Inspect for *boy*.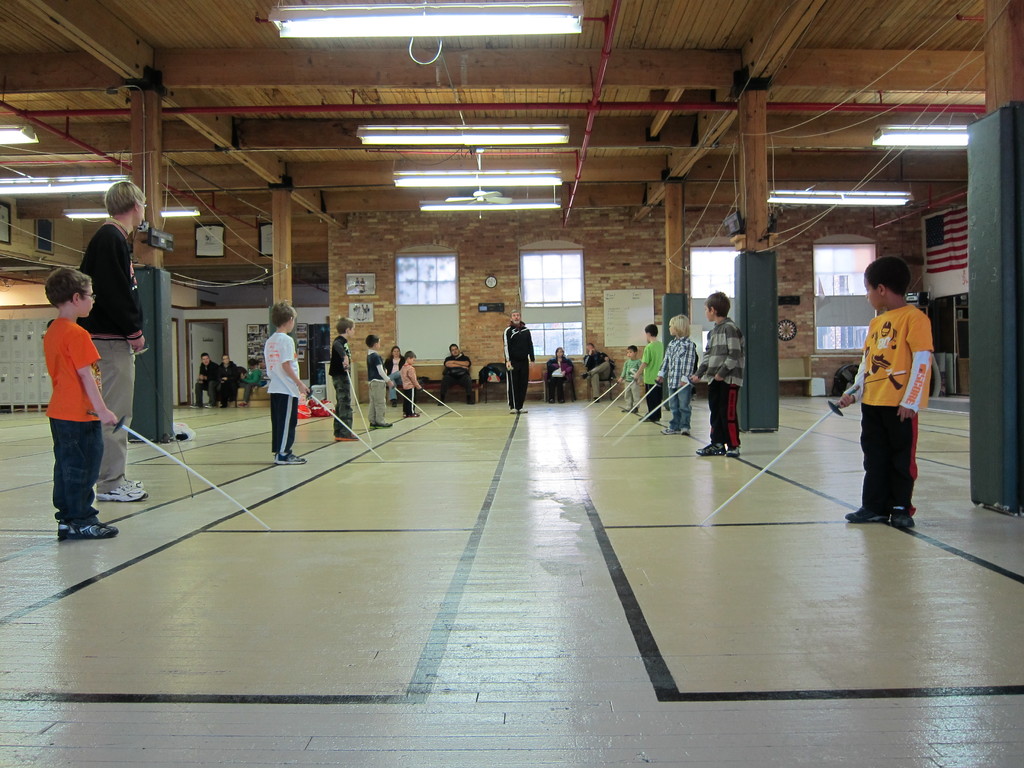
Inspection: l=400, t=350, r=423, b=416.
